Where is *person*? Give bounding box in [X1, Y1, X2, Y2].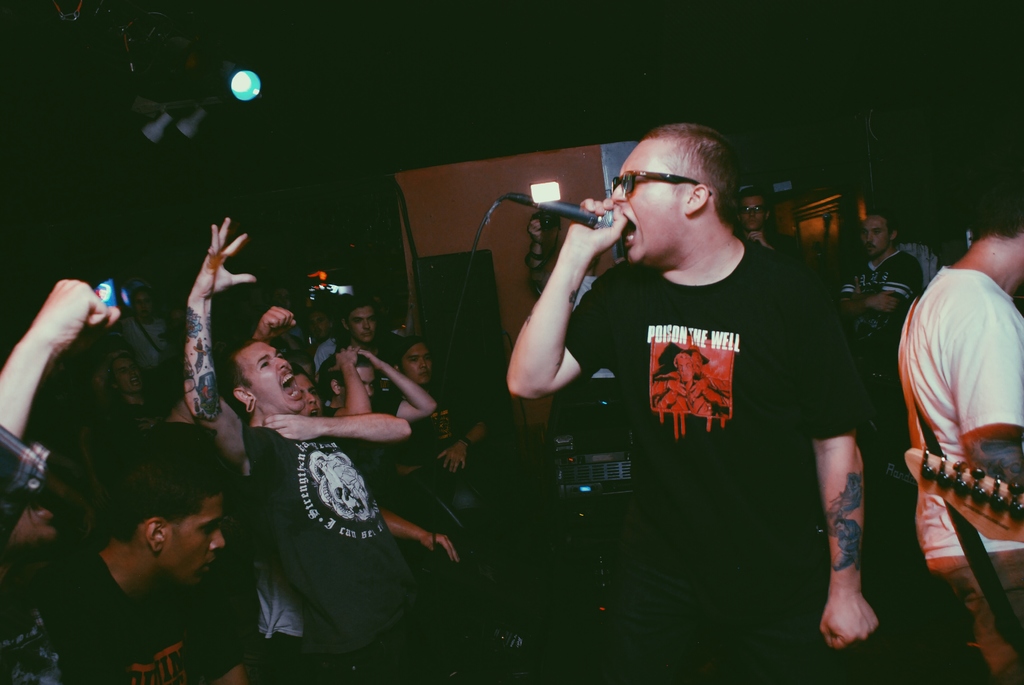
[510, 108, 862, 652].
